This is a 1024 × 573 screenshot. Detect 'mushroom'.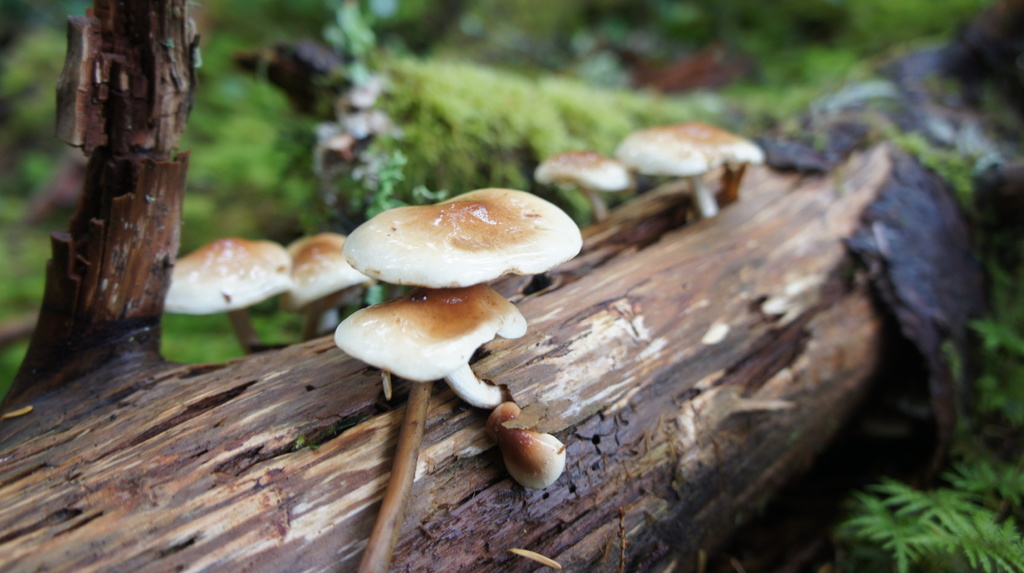
<region>489, 401, 566, 489</region>.
